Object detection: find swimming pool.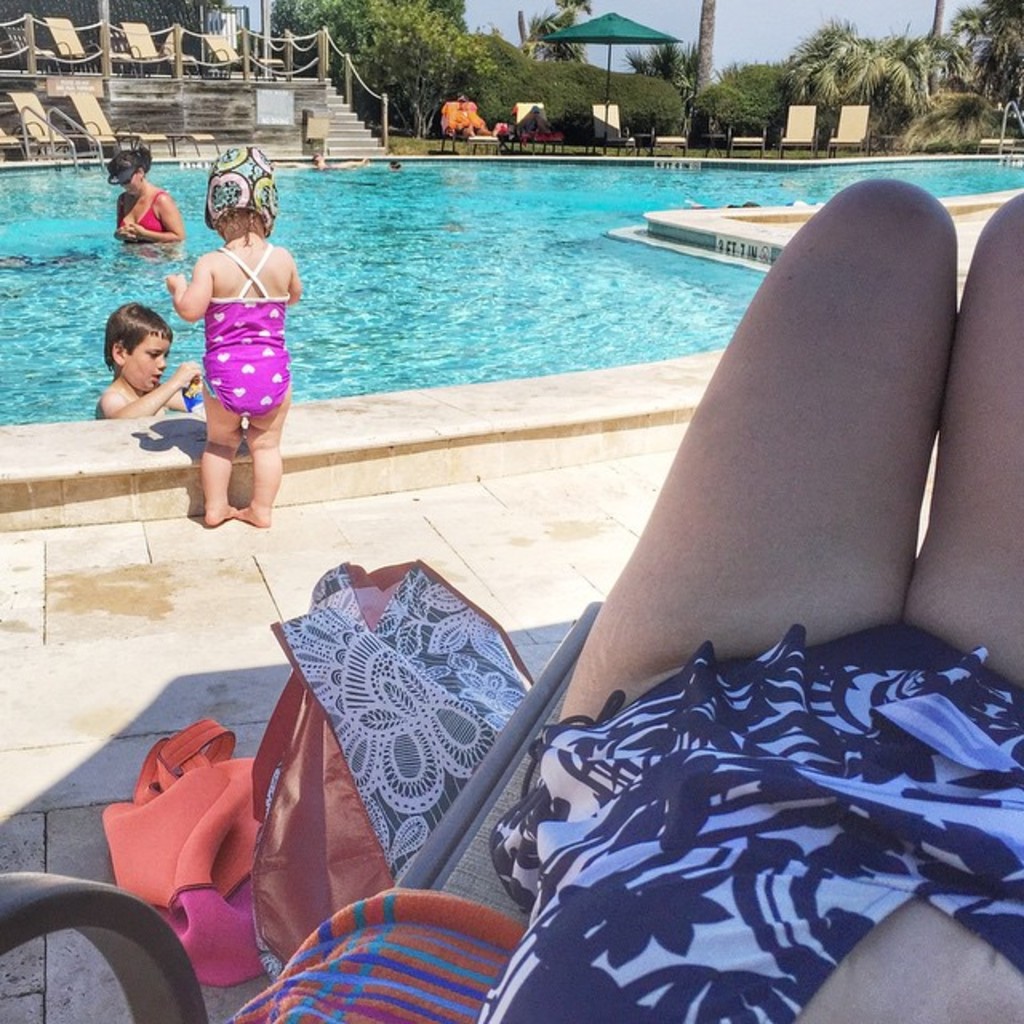
bbox=[30, 96, 1023, 1023].
